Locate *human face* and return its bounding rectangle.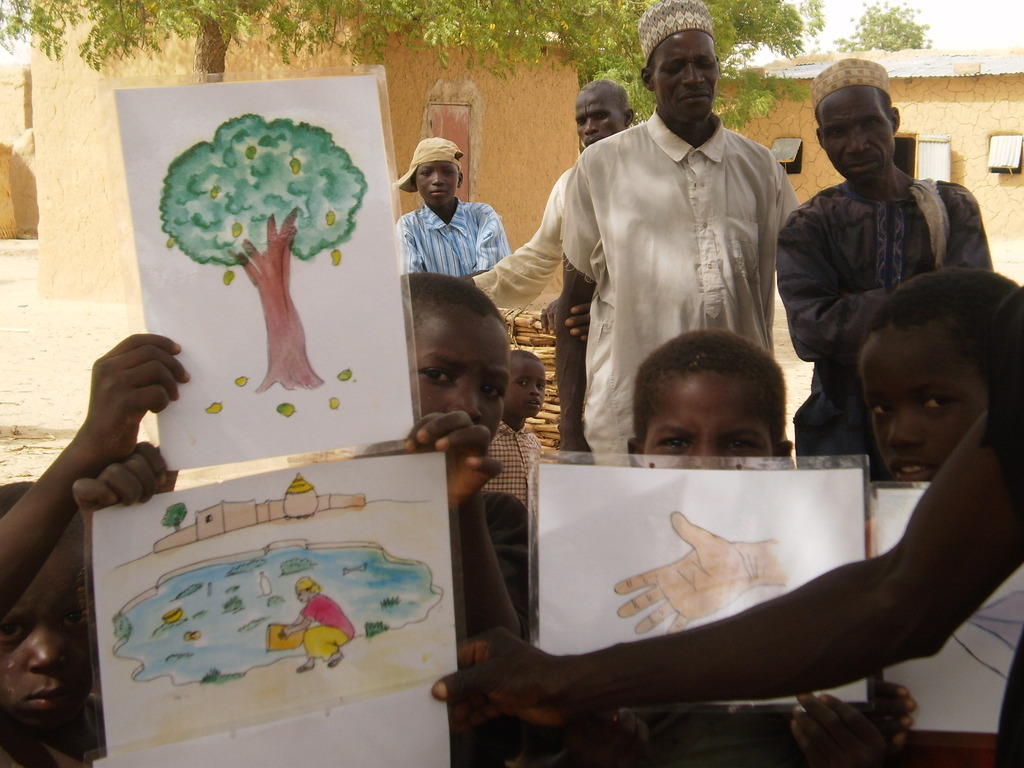
(x1=653, y1=29, x2=717, y2=122).
